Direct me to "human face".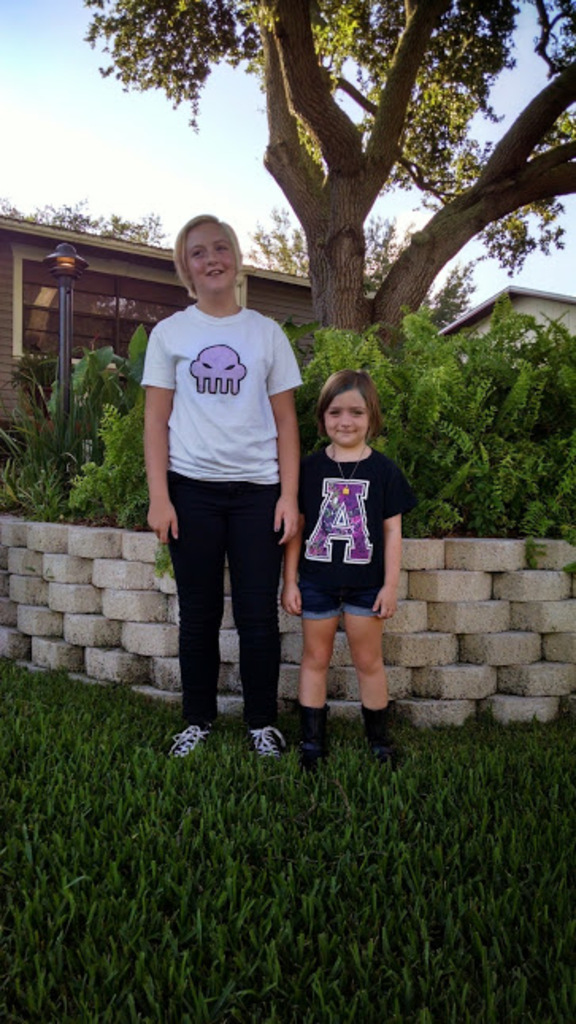
Direction: 184/222/240/297.
